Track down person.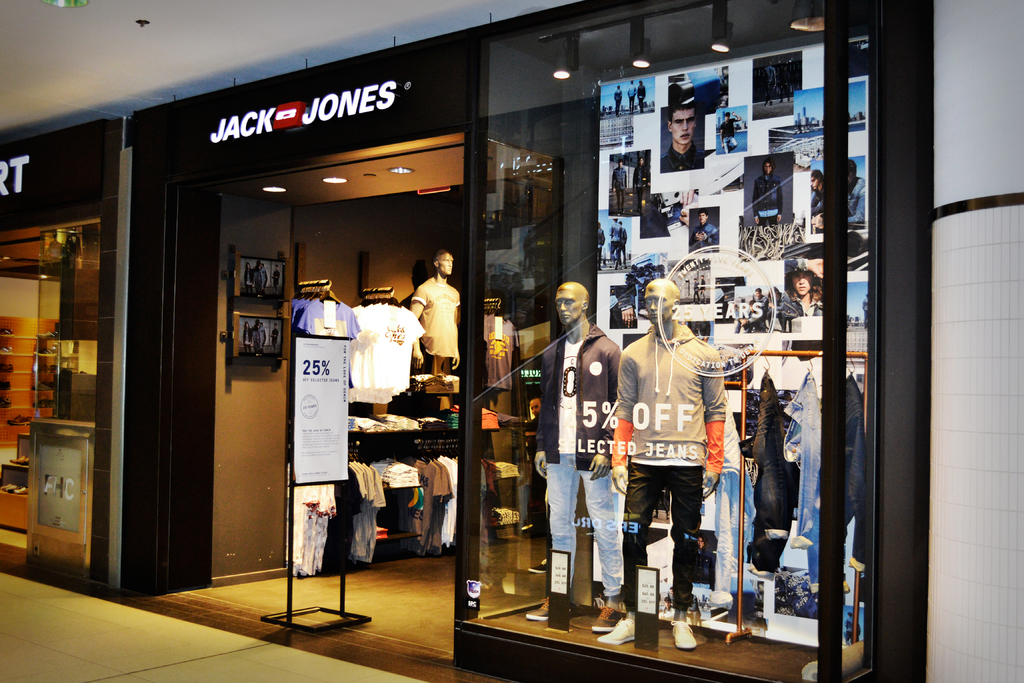
Tracked to <box>769,286,791,333</box>.
